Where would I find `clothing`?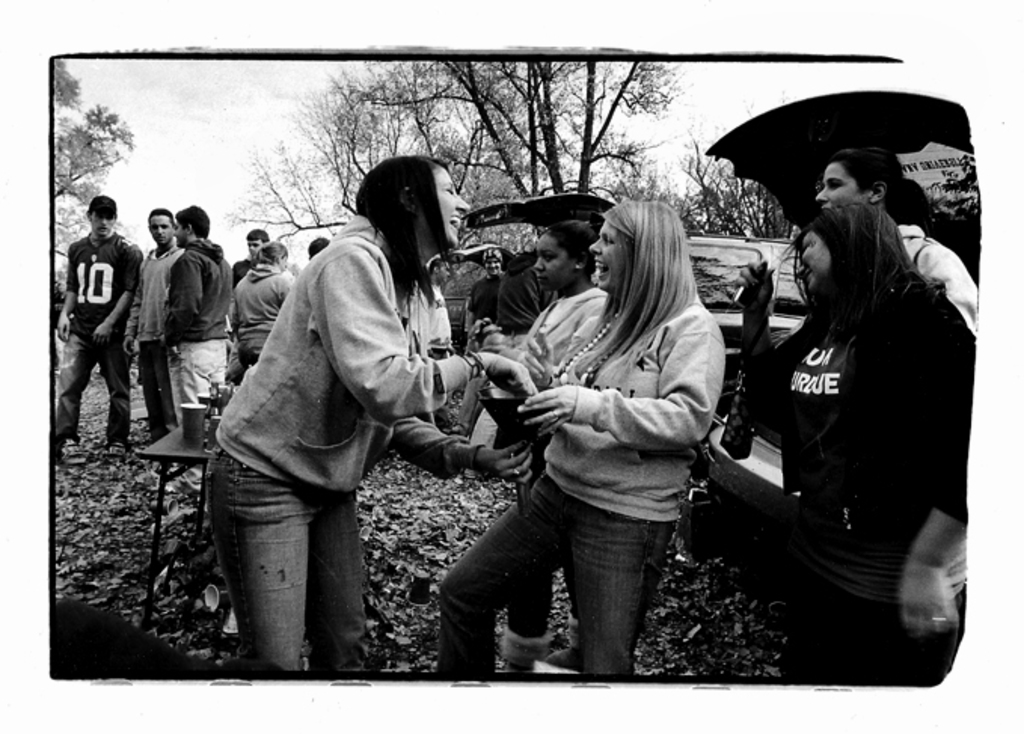
At x1=492, y1=259, x2=555, y2=335.
